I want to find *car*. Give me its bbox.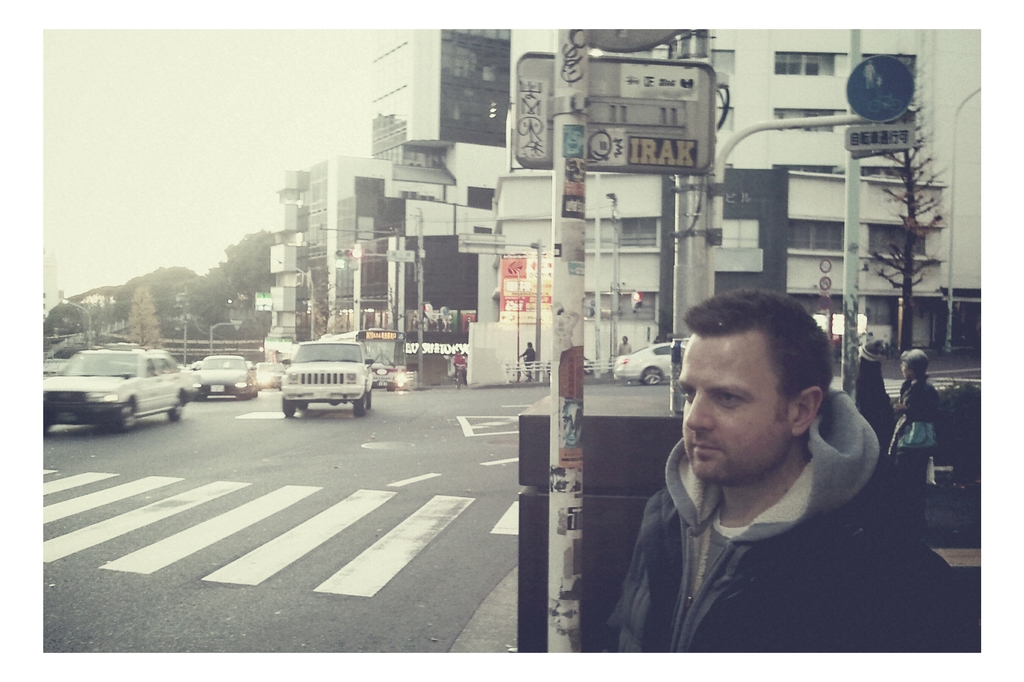
crop(43, 354, 200, 433).
